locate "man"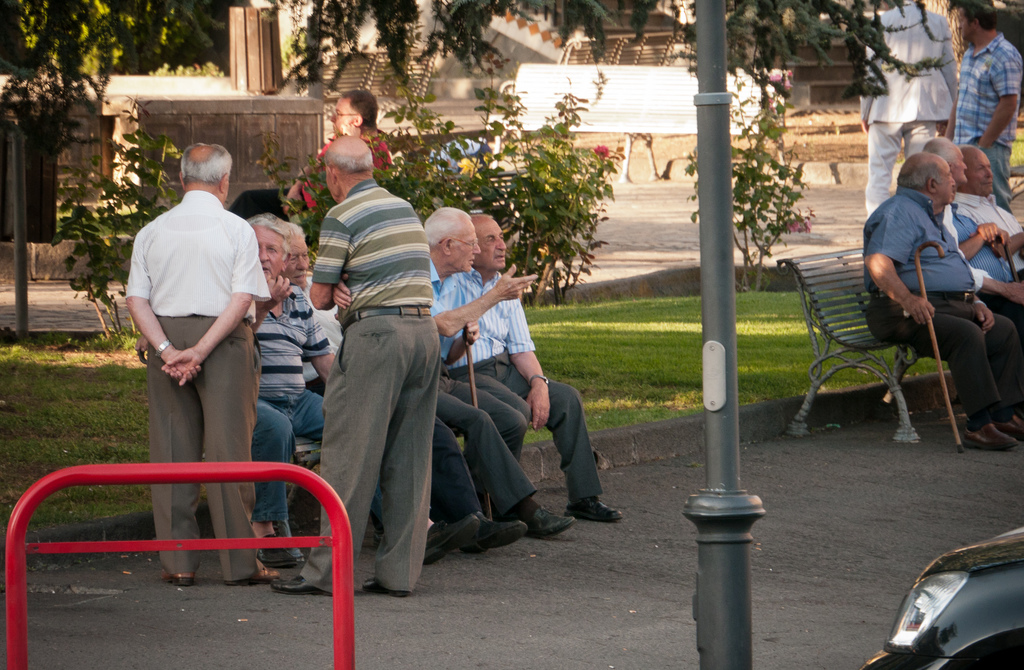
[left=285, top=217, right=349, bottom=390]
